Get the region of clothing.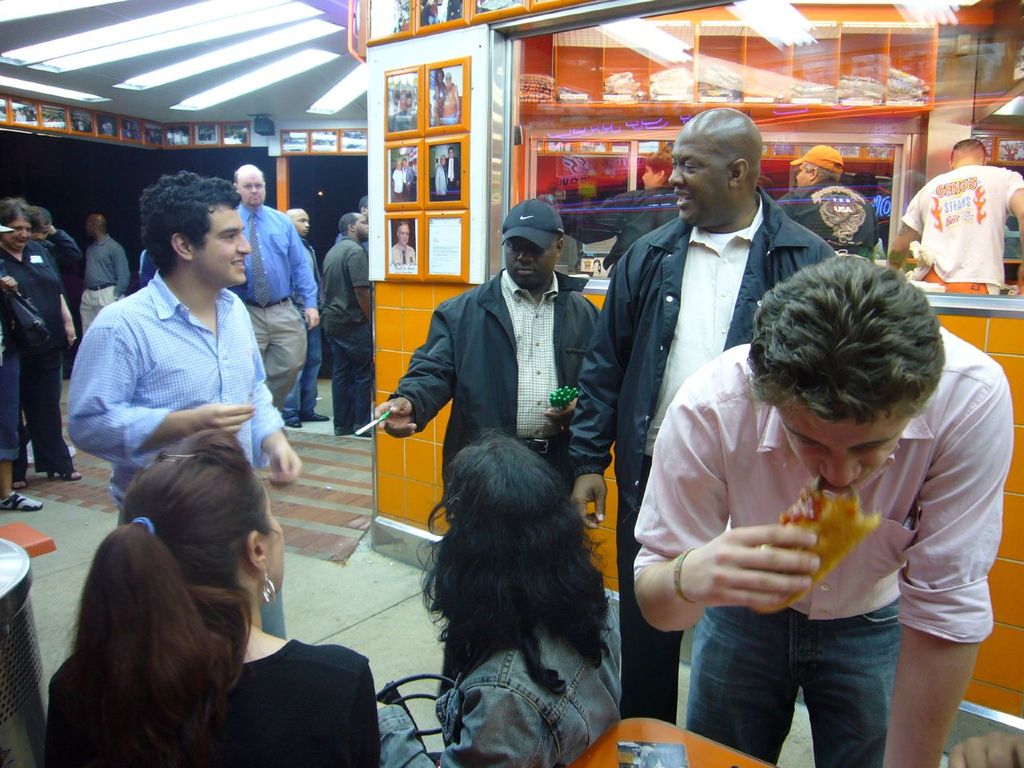
rect(379, 590, 626, 766).
